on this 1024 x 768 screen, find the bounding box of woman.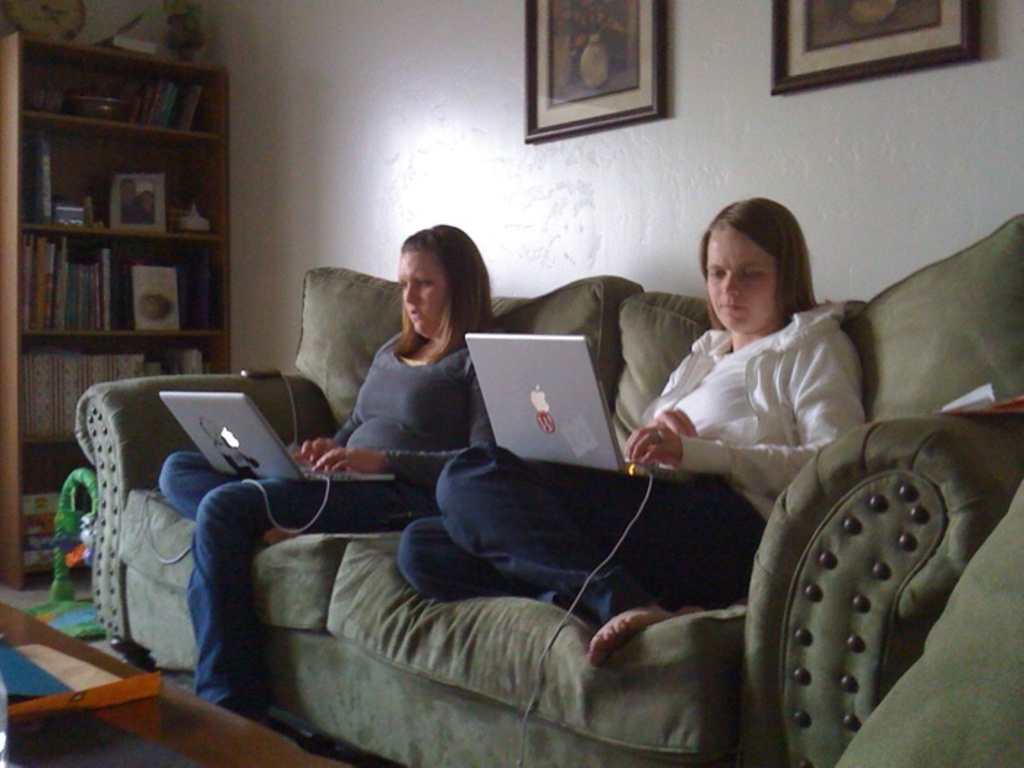
Bounding box: pyautogui.locateOnScreen(155, 222, 505, 723).
